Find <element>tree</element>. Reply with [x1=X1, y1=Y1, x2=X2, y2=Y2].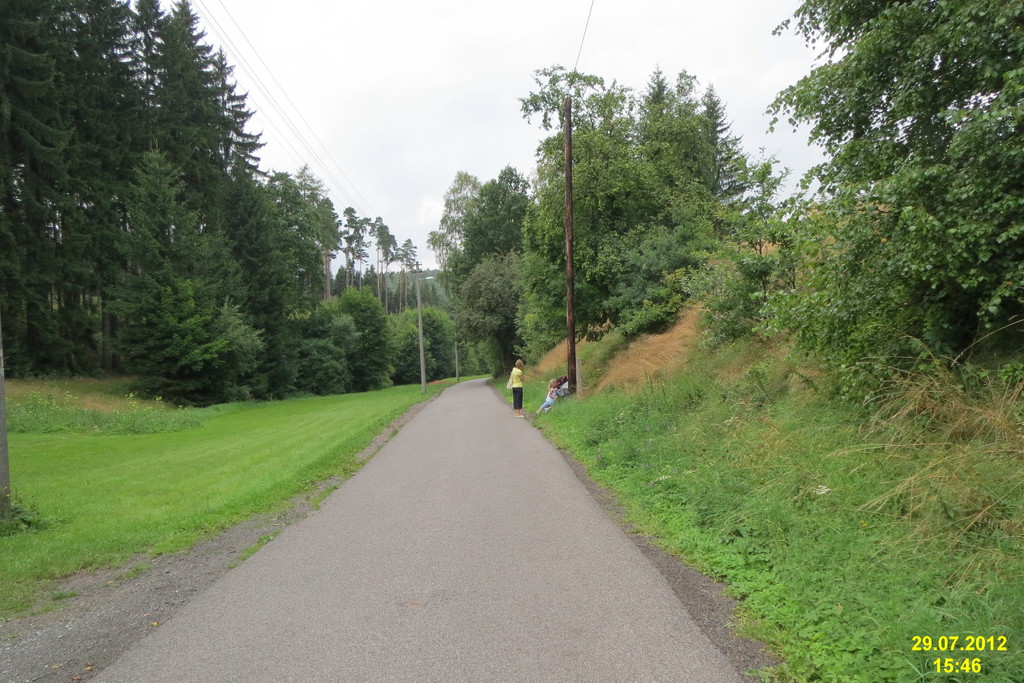
[x1=456, y1=257, x2=519, y2=358].
